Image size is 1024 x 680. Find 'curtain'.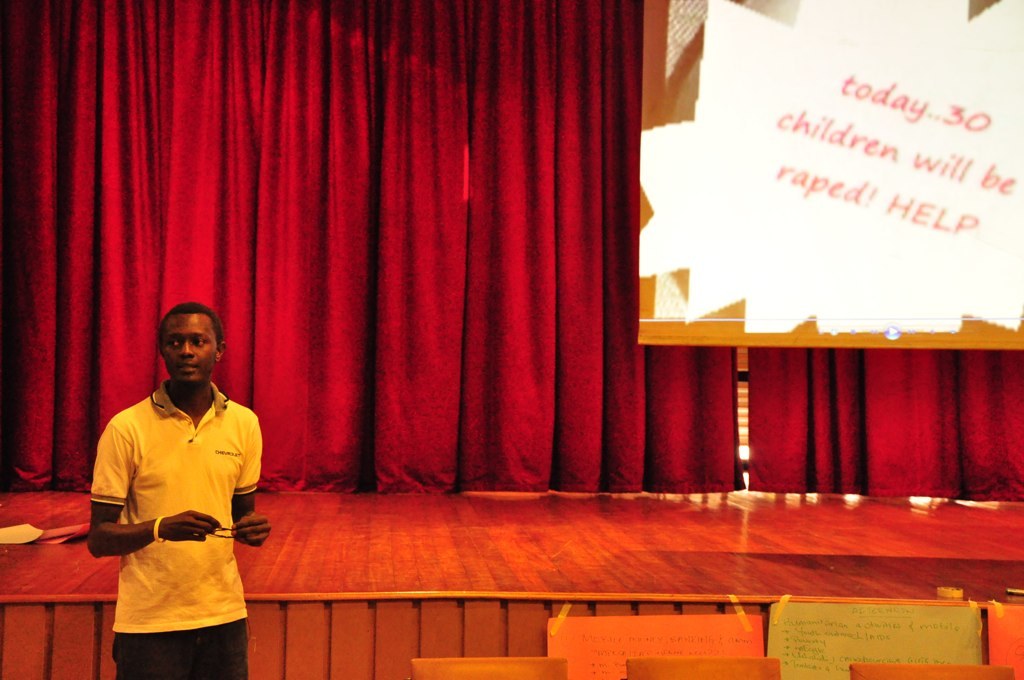
745 344 1023 502.
